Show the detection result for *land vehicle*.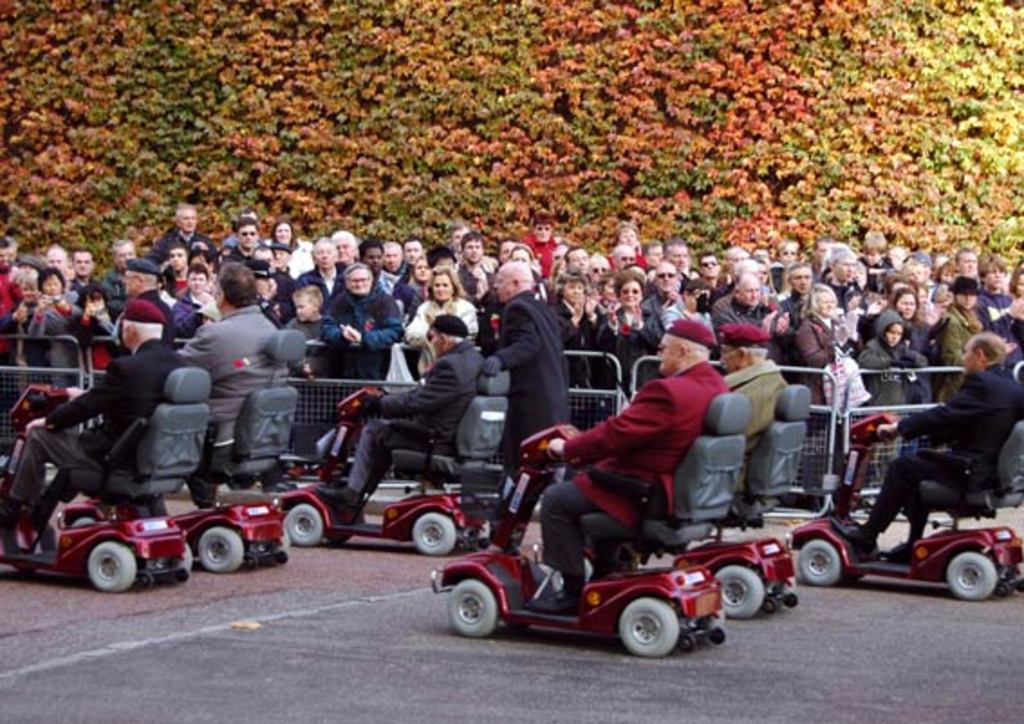
x1=0 y1=357 x2=208 y2=592.
